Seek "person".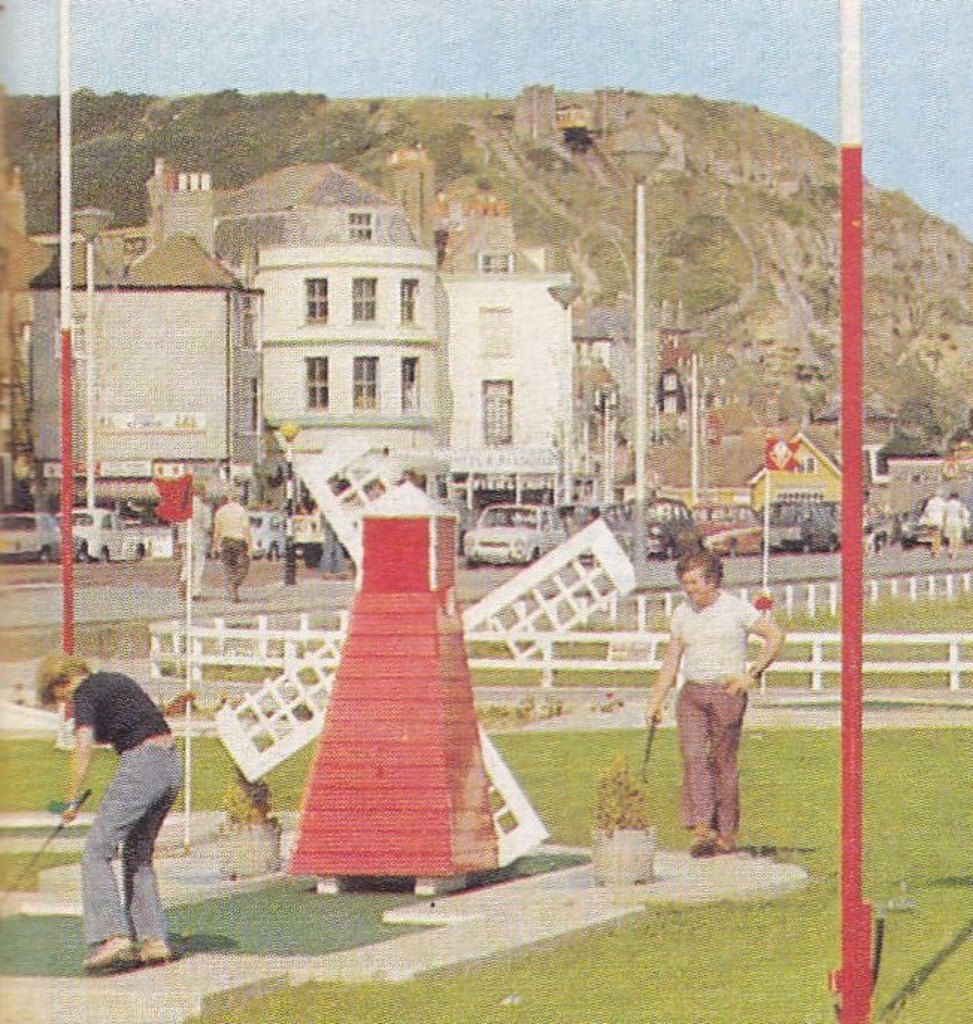
bbox=(31, 646, 185, 969).
